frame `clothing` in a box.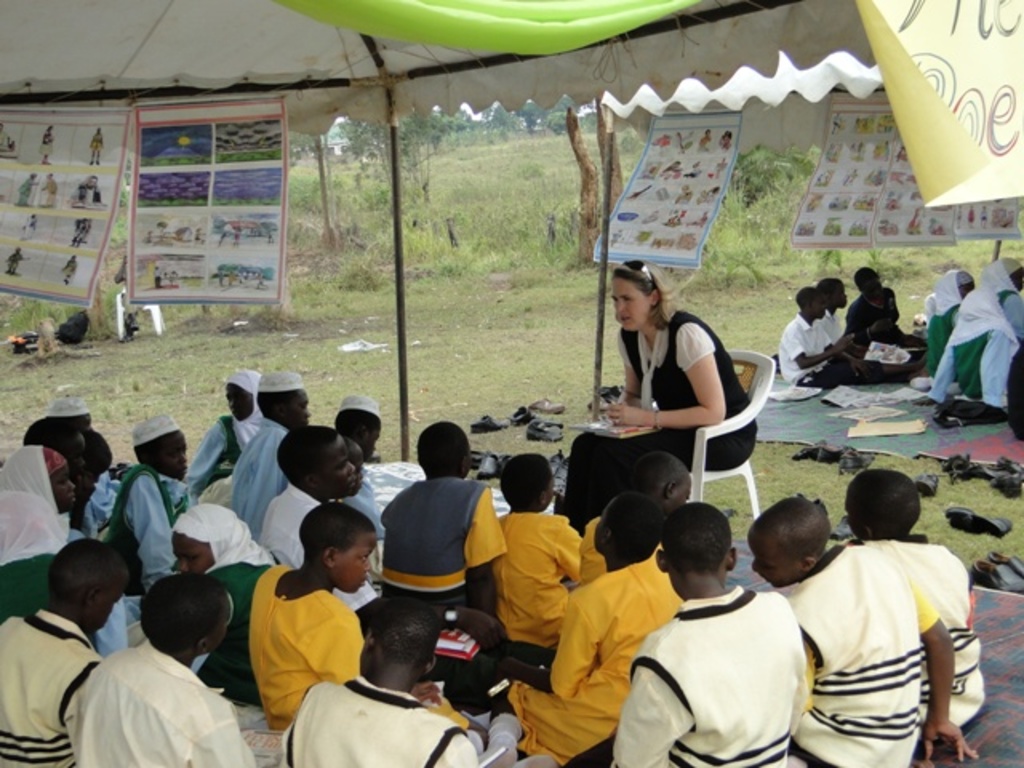
pyautogui.locateOnScreen(813, 304, 846, 344).
